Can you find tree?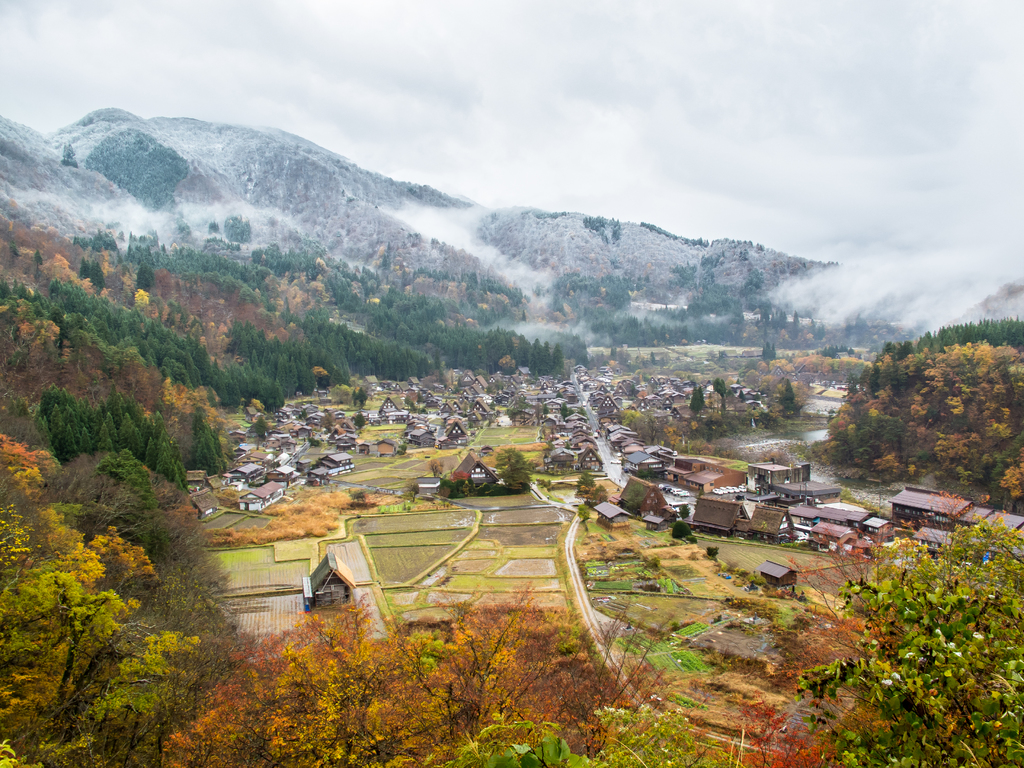
Yes, bounding box: x1=711 y1=378 x2=731 y2=399.
